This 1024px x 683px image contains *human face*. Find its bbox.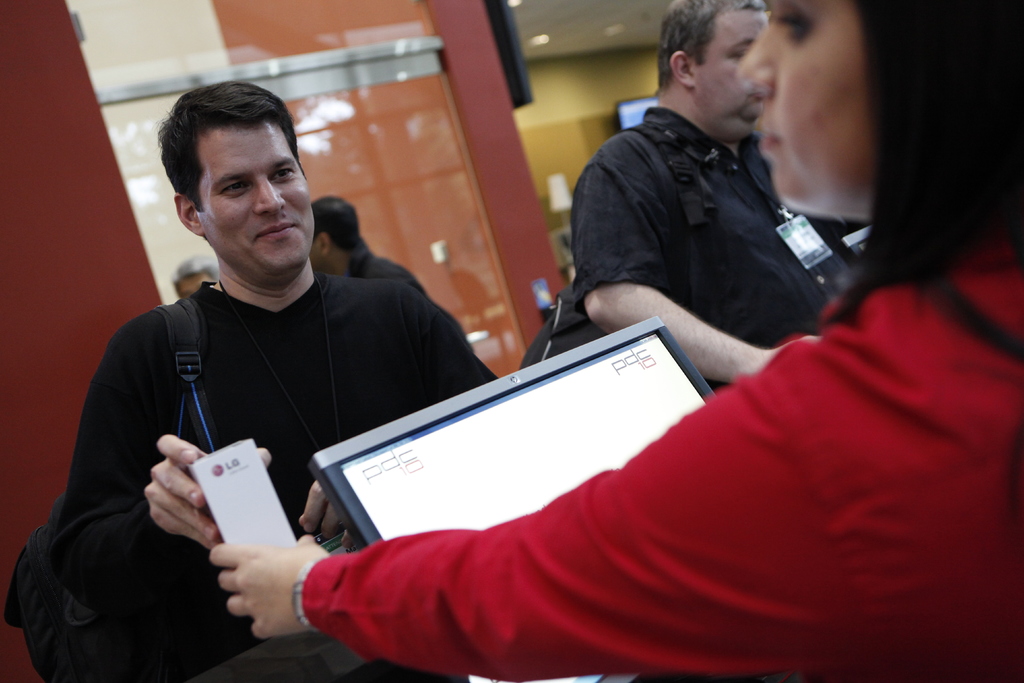
pyautogui.locateOnScreen(736, 0, 870, 208).
